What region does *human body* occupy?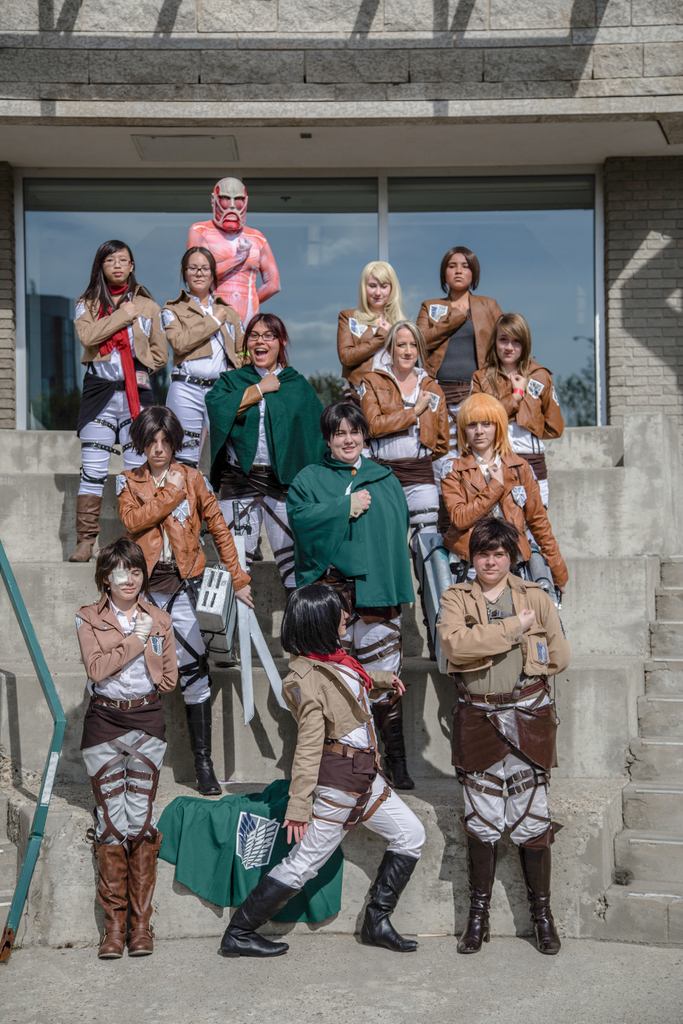
bbox=[335, 257, 409, 402].
